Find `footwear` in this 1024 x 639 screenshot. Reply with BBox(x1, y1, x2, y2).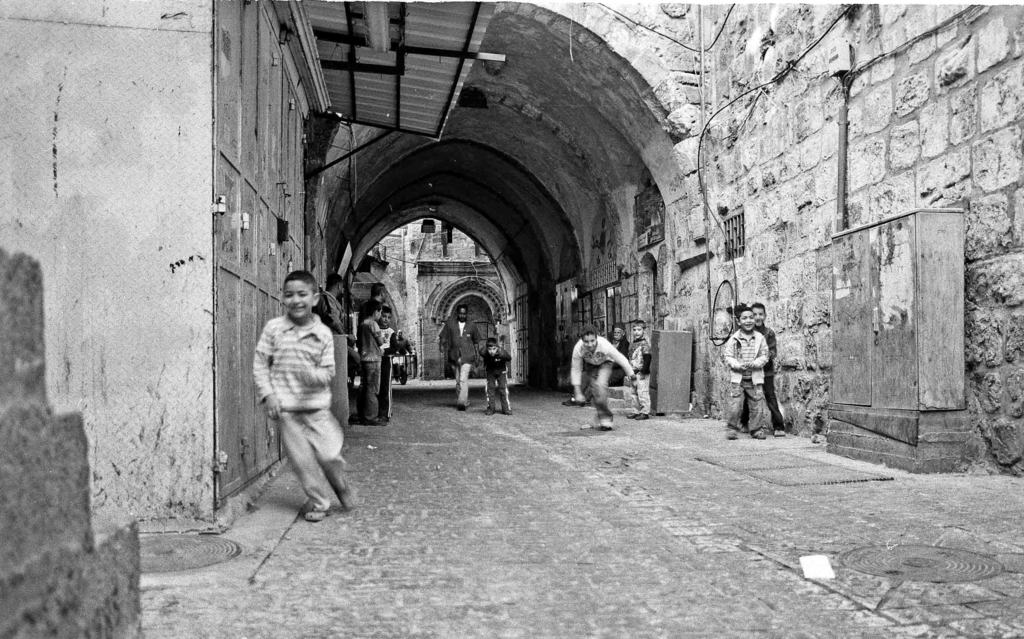
BBox(508, 406, 514, 418).
